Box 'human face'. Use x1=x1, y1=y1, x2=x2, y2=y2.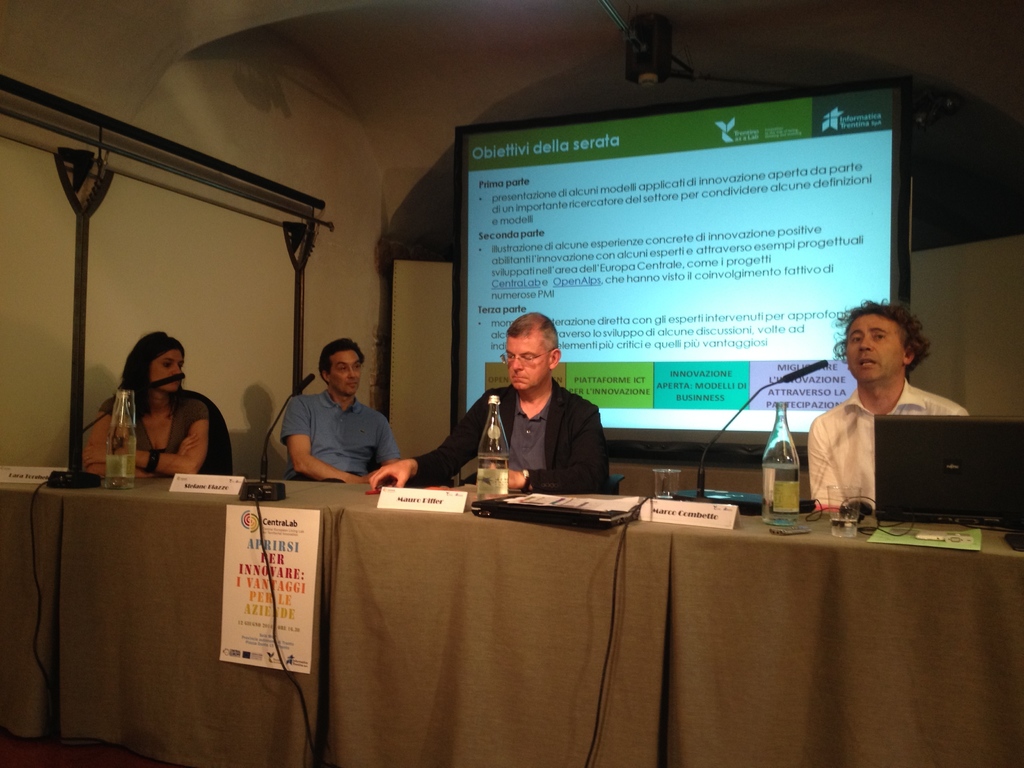
x1=847, y1=318, x2=908, y2=383.
